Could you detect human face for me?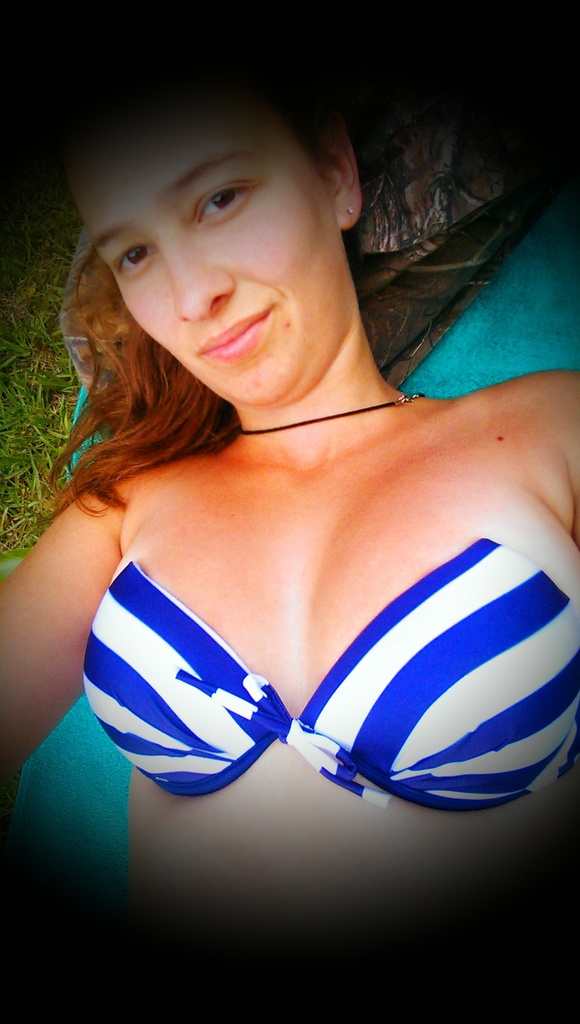
Detection result: box(83, 106, 349, 403).
